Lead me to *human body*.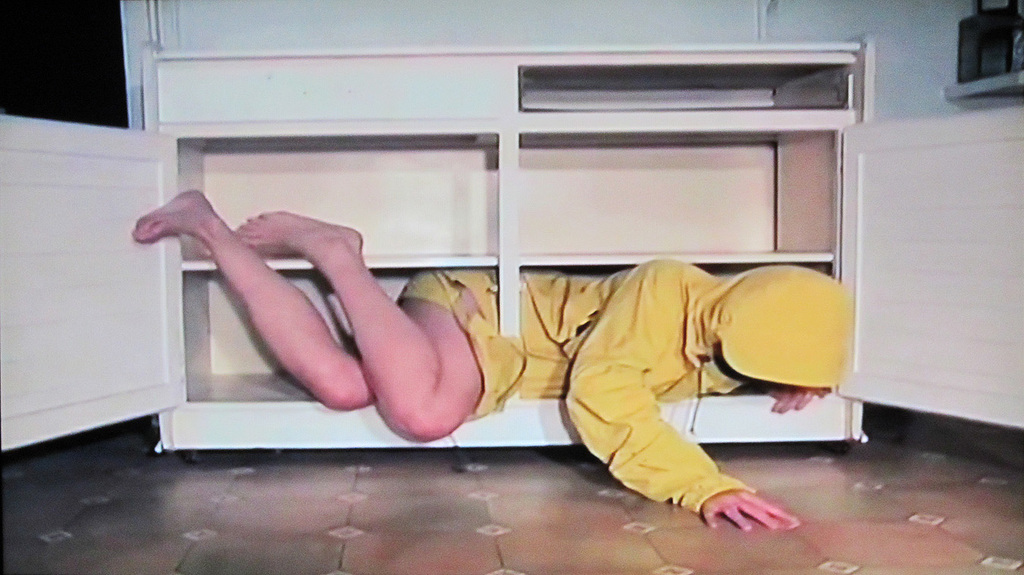
Lead to <box>132,187,856,527</box>.
